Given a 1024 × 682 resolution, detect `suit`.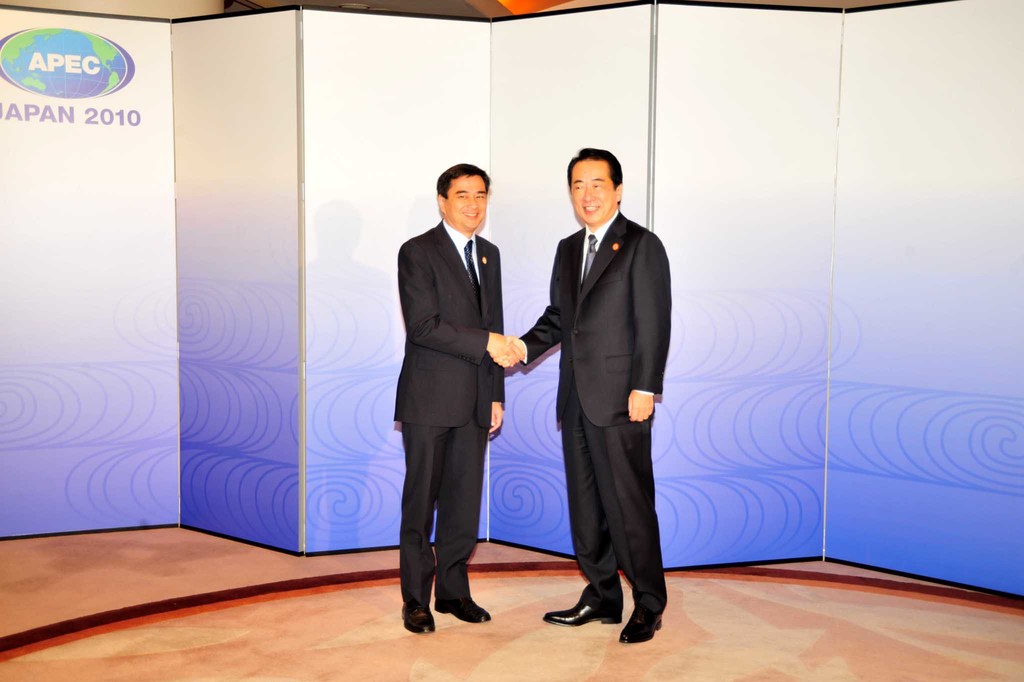
{"x1": 515, "y1": 207, "x2": 673, "y2": 613}.
